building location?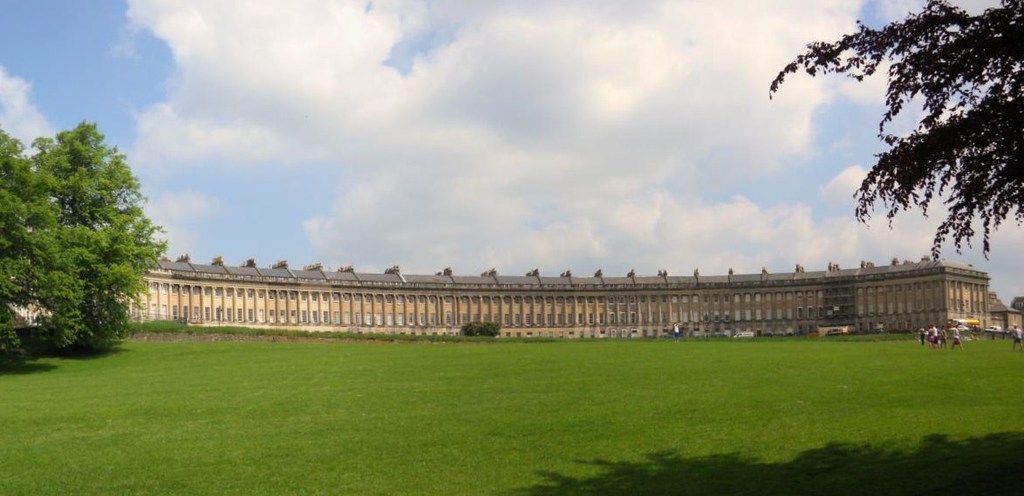
(0,254,1022,341)
